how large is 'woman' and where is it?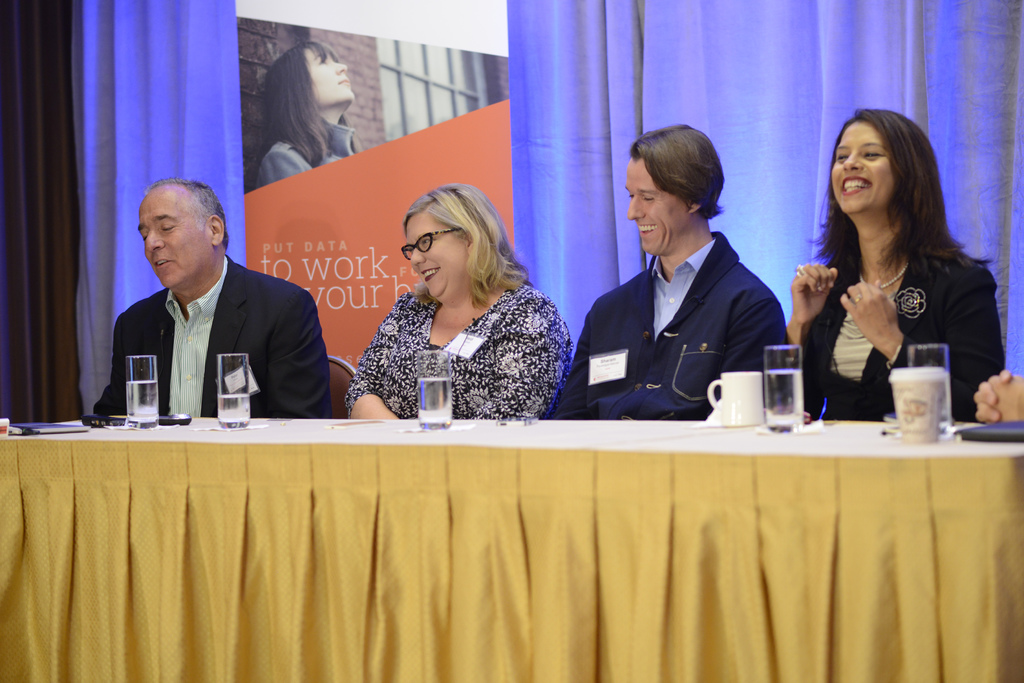
Bounding box: l=790, t=109, r=998, b=448.
